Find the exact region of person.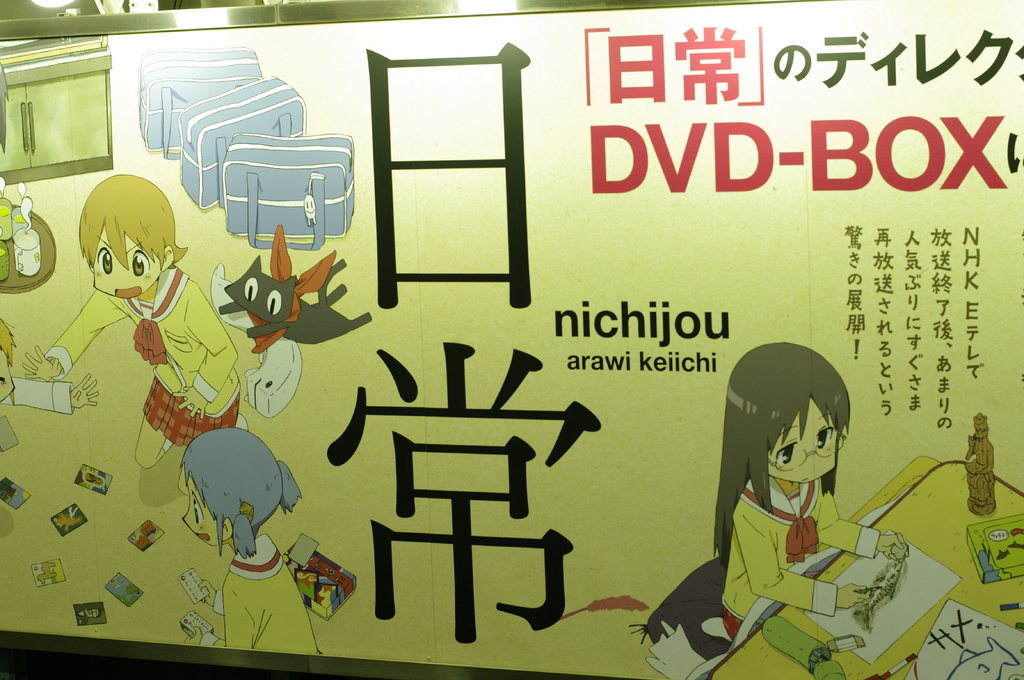
Exact region: left=697, top=316, right=895, bottom=658.
